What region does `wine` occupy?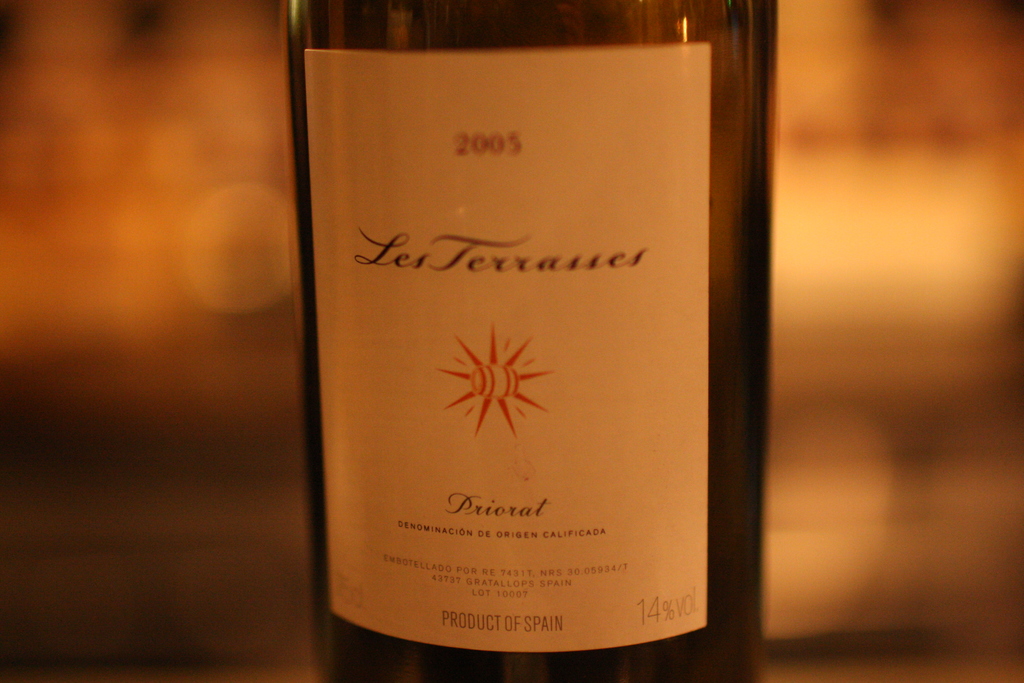
region(292, 0, 780, 682).
